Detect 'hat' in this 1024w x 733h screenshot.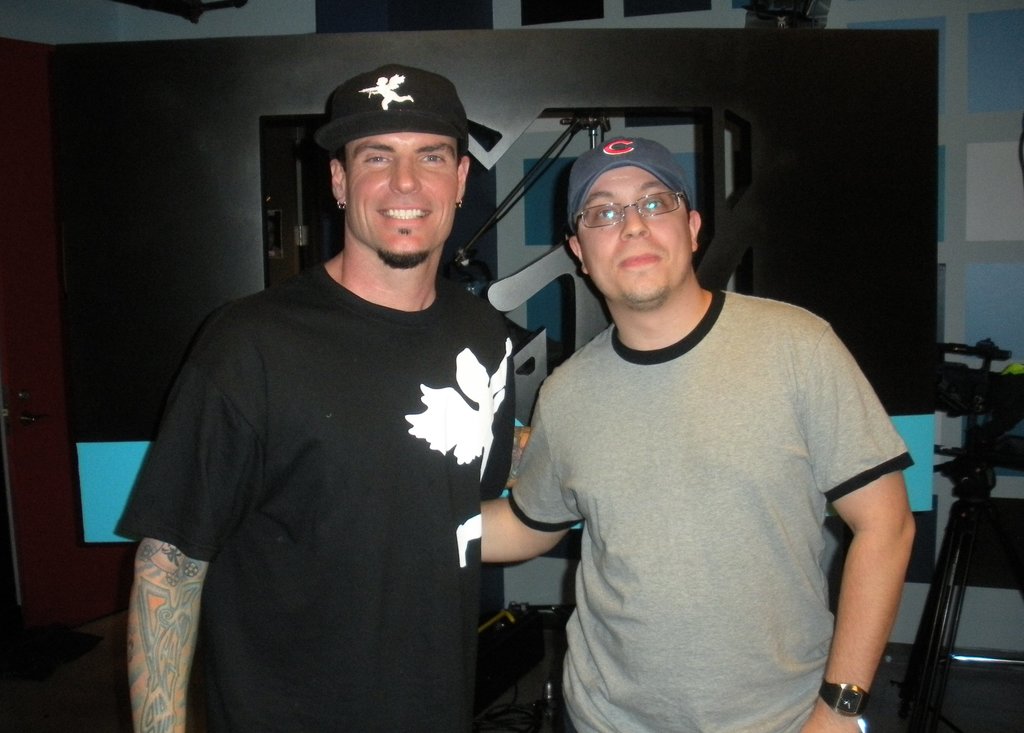
Detection: (left=315, top=67, right=467, bottom=158).
